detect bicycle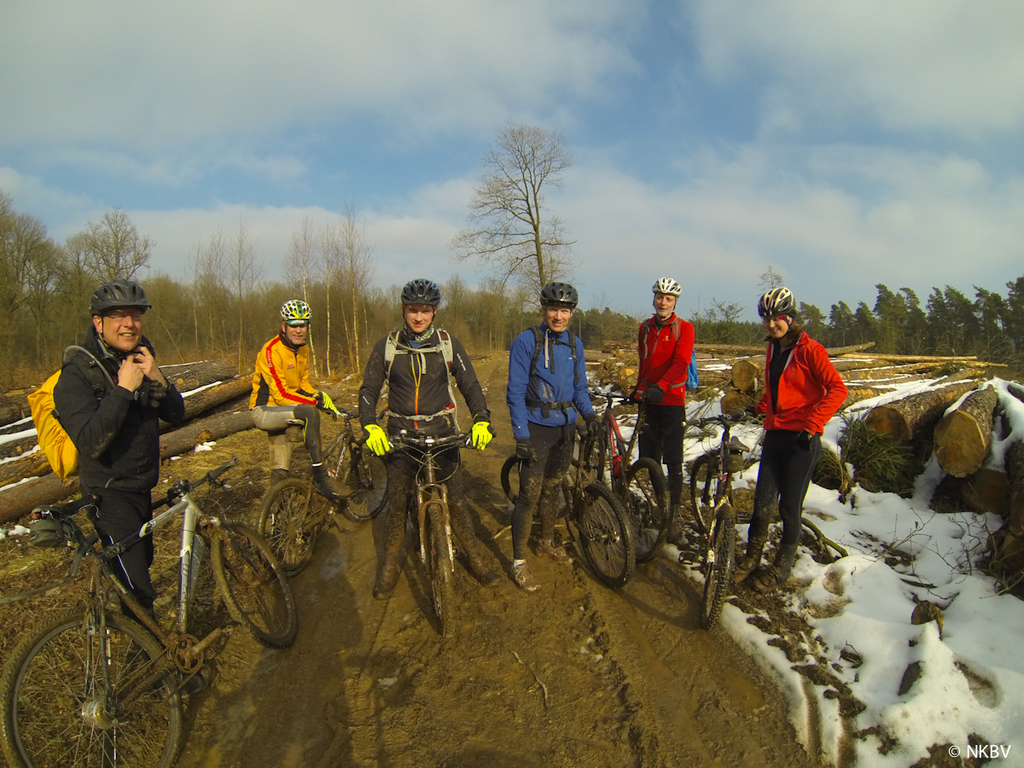
locate(256, 400, 392, 575)
